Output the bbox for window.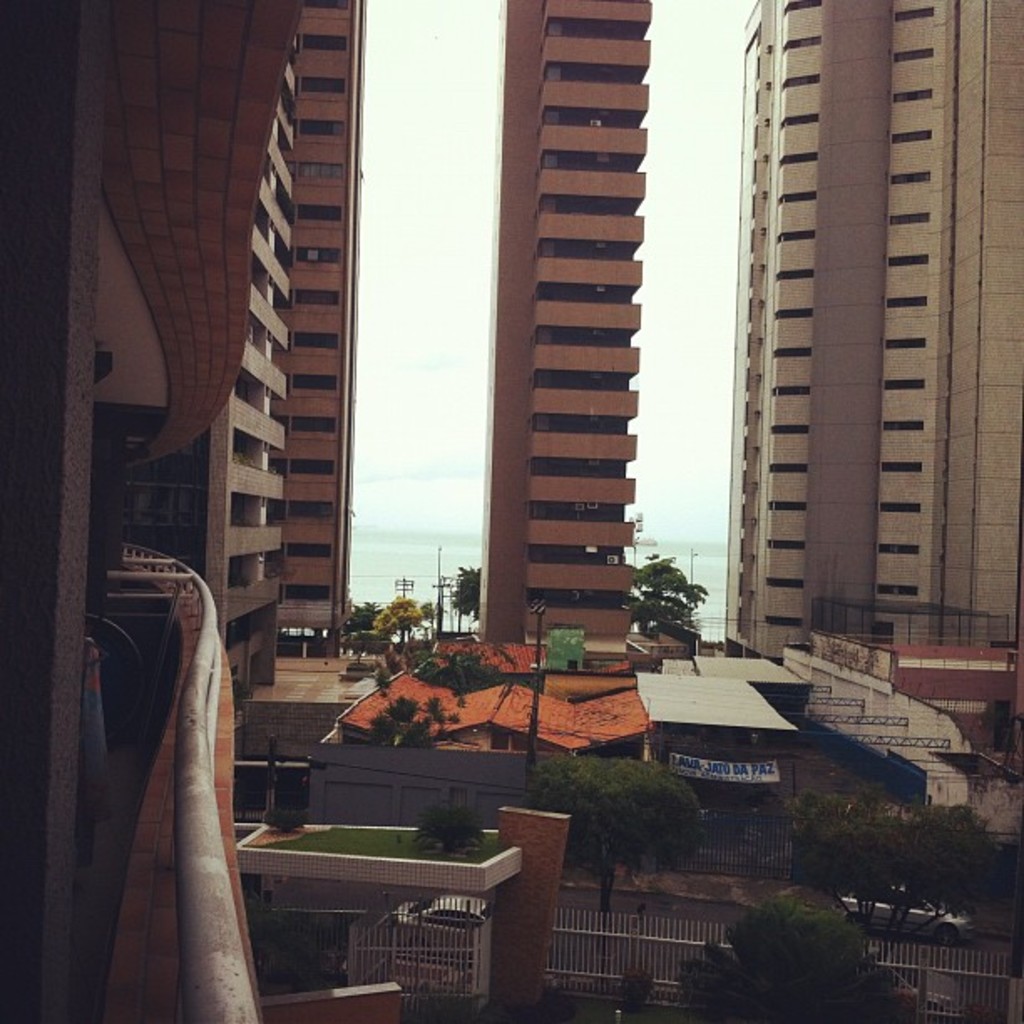
[294,246,348,273].
